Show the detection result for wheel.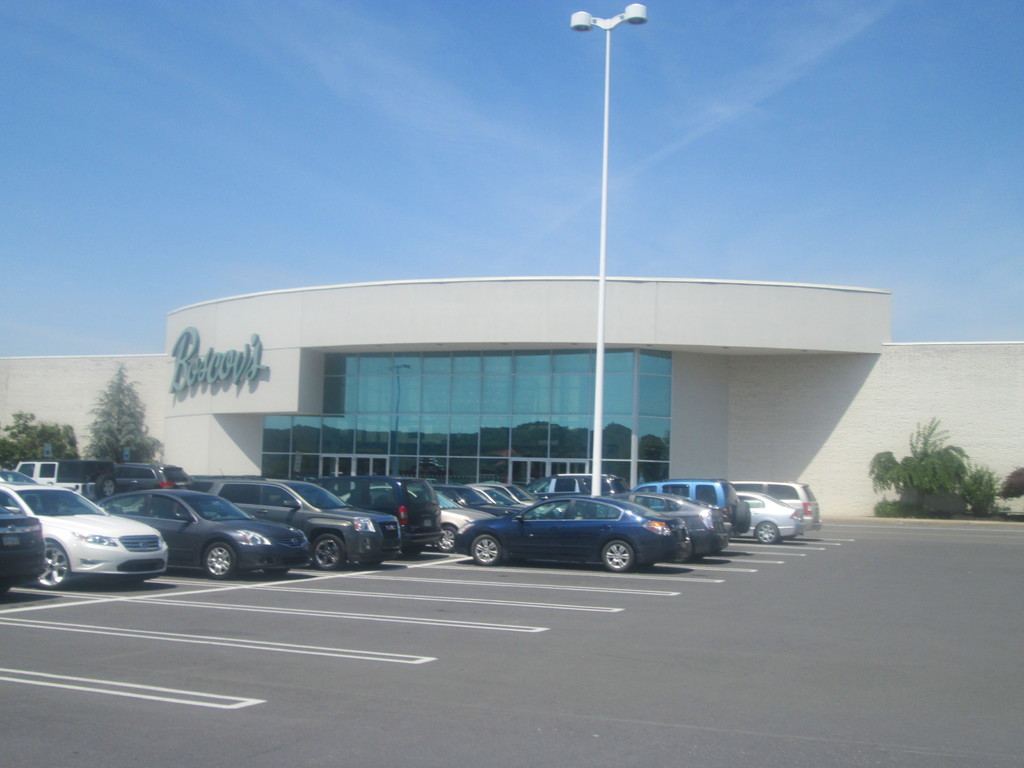
{"x1": 93, "y1": 475, "x2": 115, "y2": 499}.
